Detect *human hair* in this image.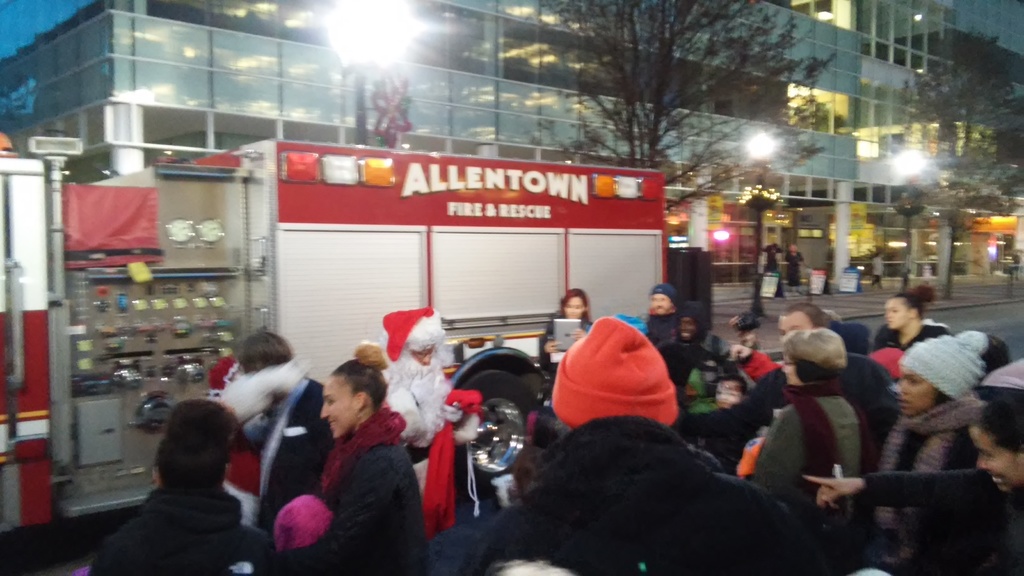
Detection: [140, 405, 226, 498].
